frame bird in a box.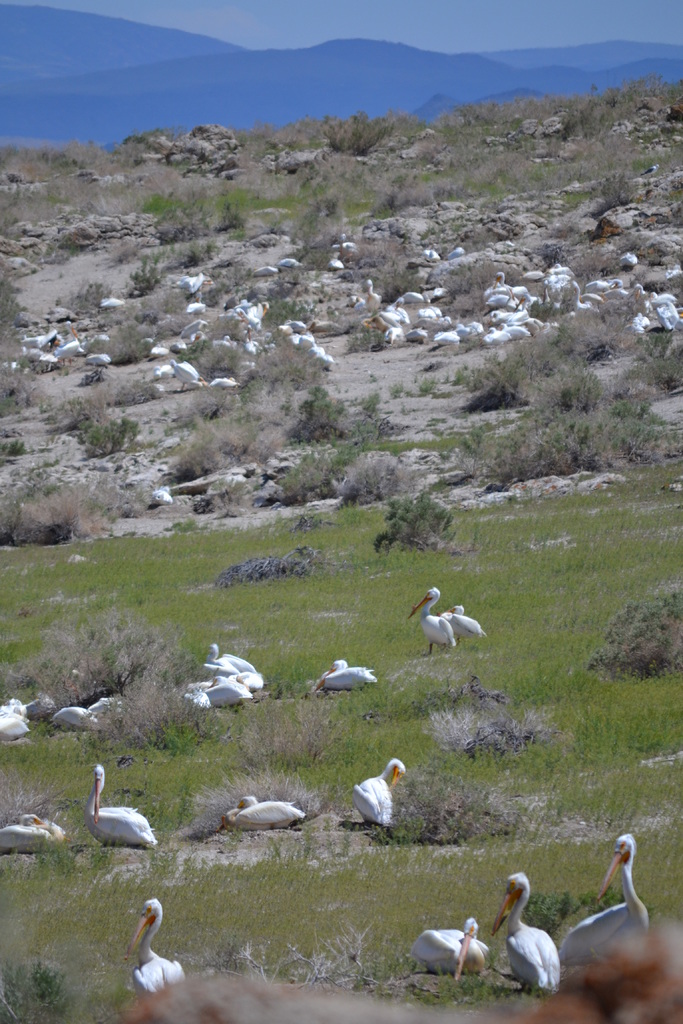
BBox(127, 896, 179, 991).
